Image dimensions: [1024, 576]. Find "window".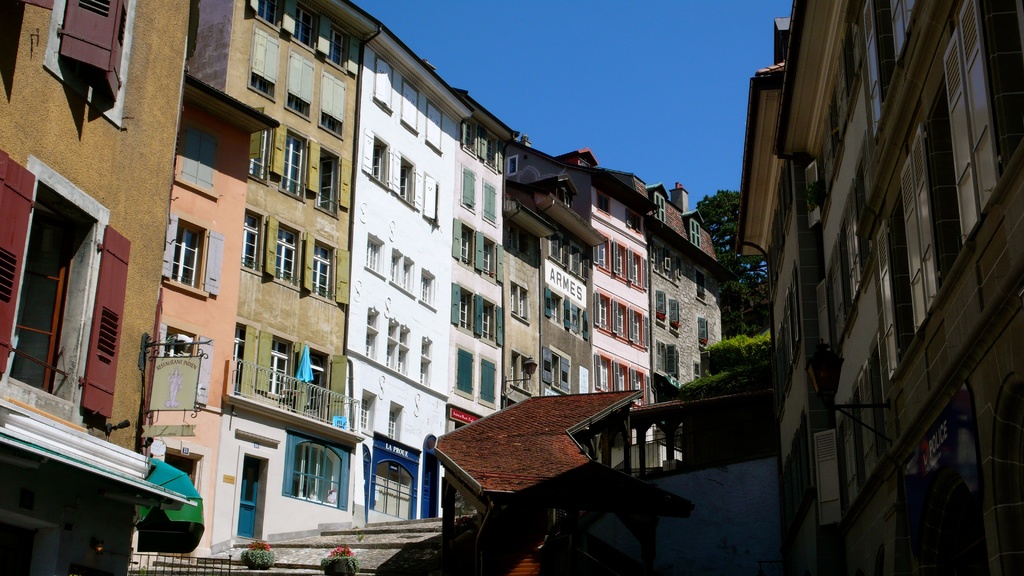
(x1=478, y1=294, x2=496, y2=340).
